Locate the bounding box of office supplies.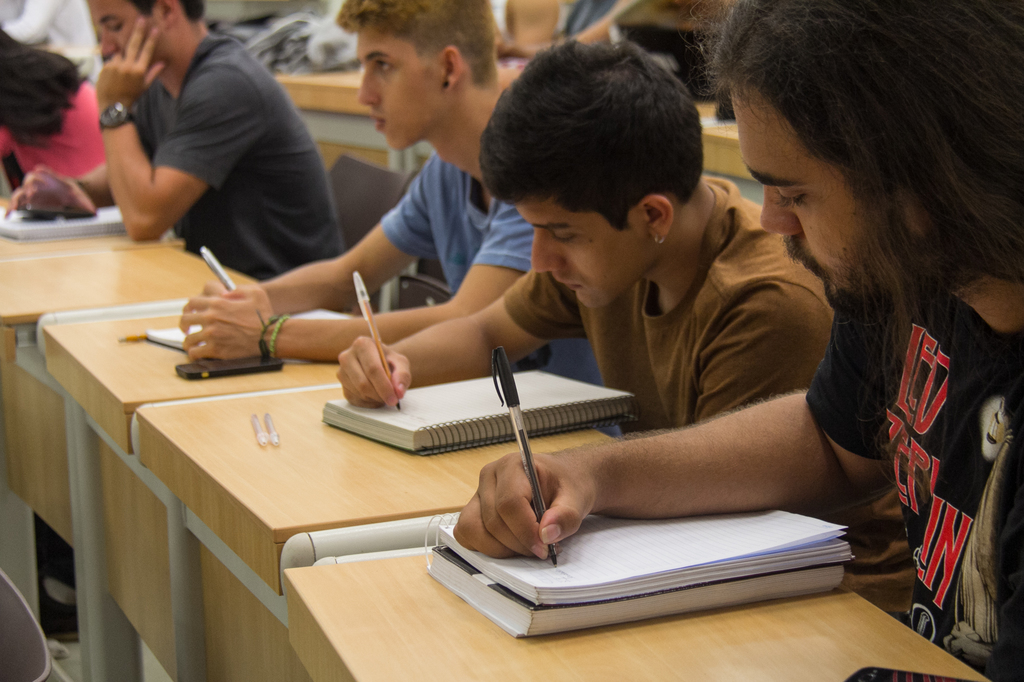
Bounding box: l=202, t=245, r=237, b=305.
